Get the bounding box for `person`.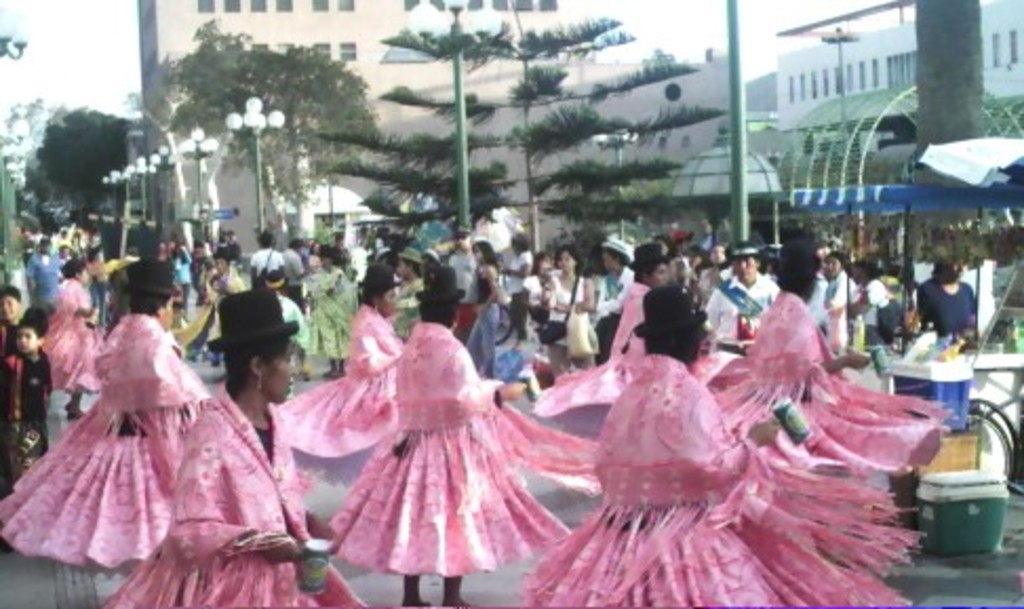
BBox(276, 234, 299, 291).
